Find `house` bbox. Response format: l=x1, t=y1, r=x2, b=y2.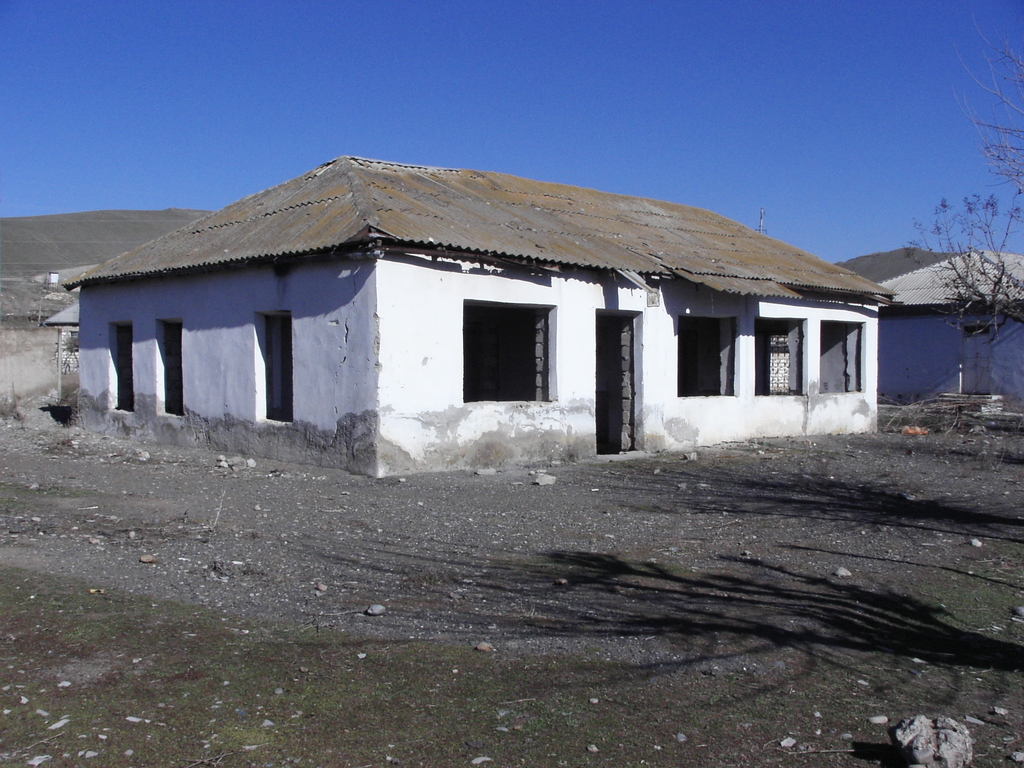
l=874, t=244, r=1023, b=405.
